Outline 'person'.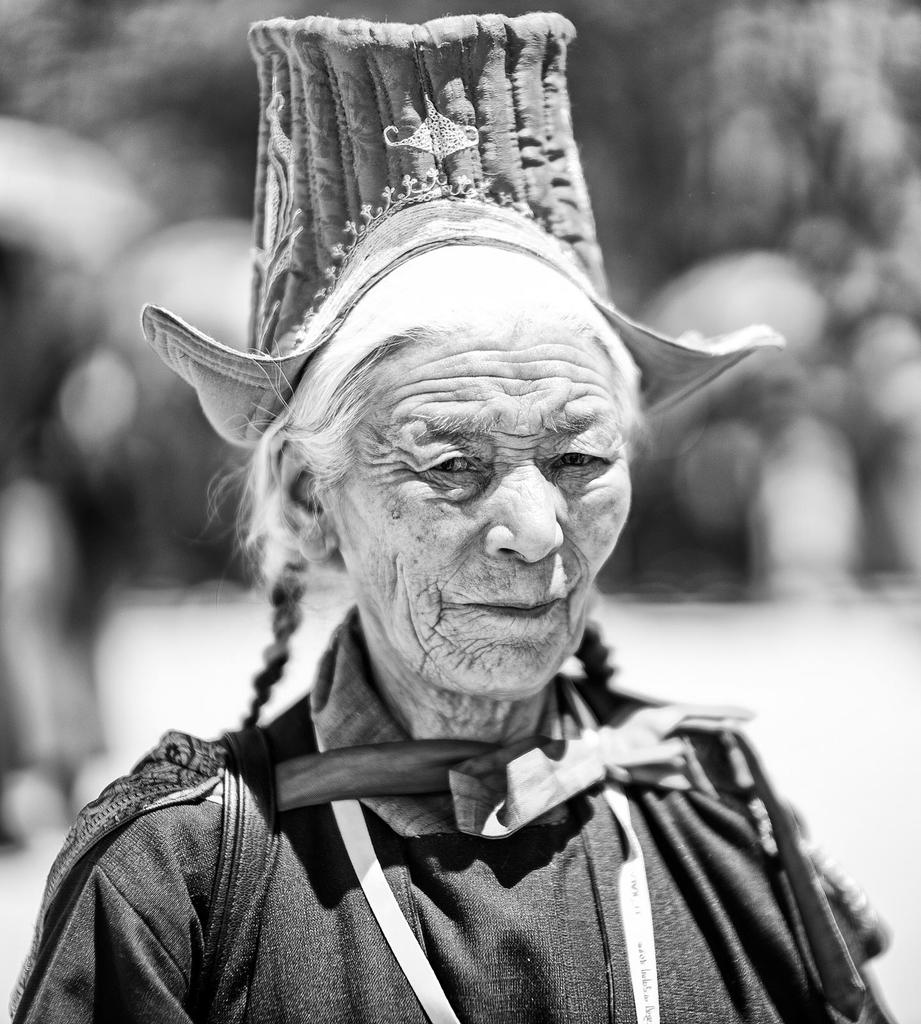
Outline: rect(4, 13, 908, 1023).
